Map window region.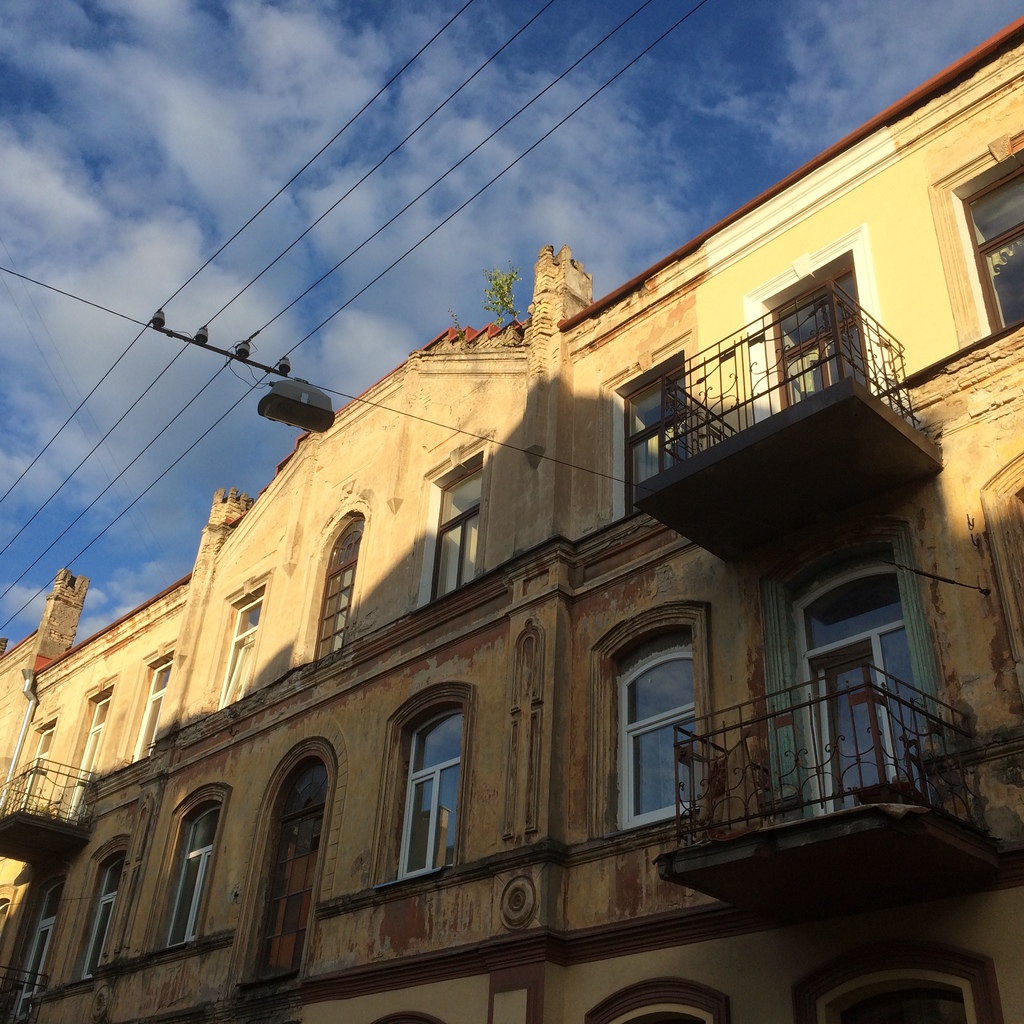
Mapped to l=200, t=560, r=277, b=714.
